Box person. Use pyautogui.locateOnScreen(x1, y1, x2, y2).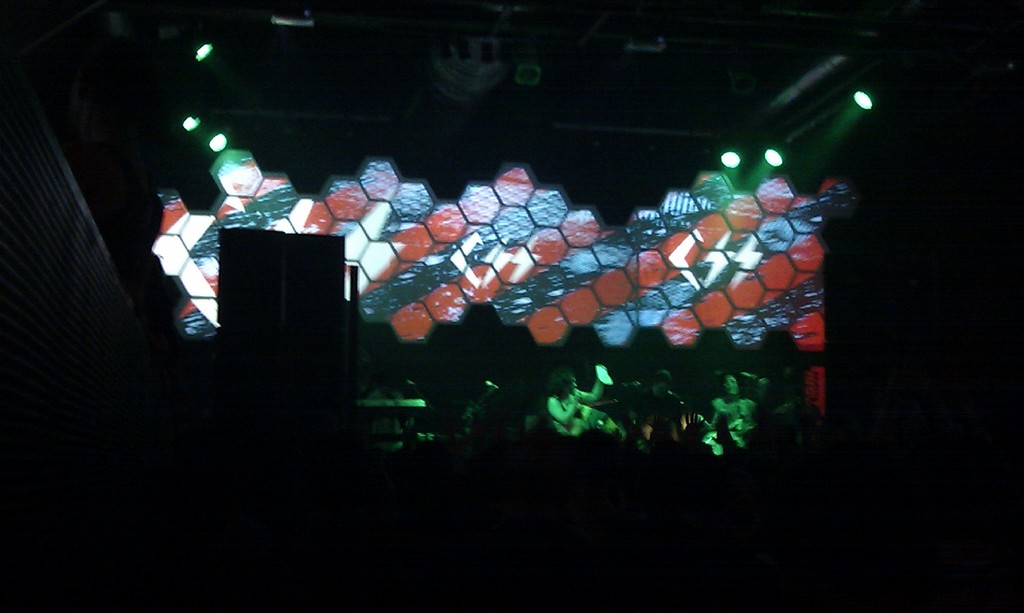
pyautogui.locateOnScreen(691, 366, 764, 459).
